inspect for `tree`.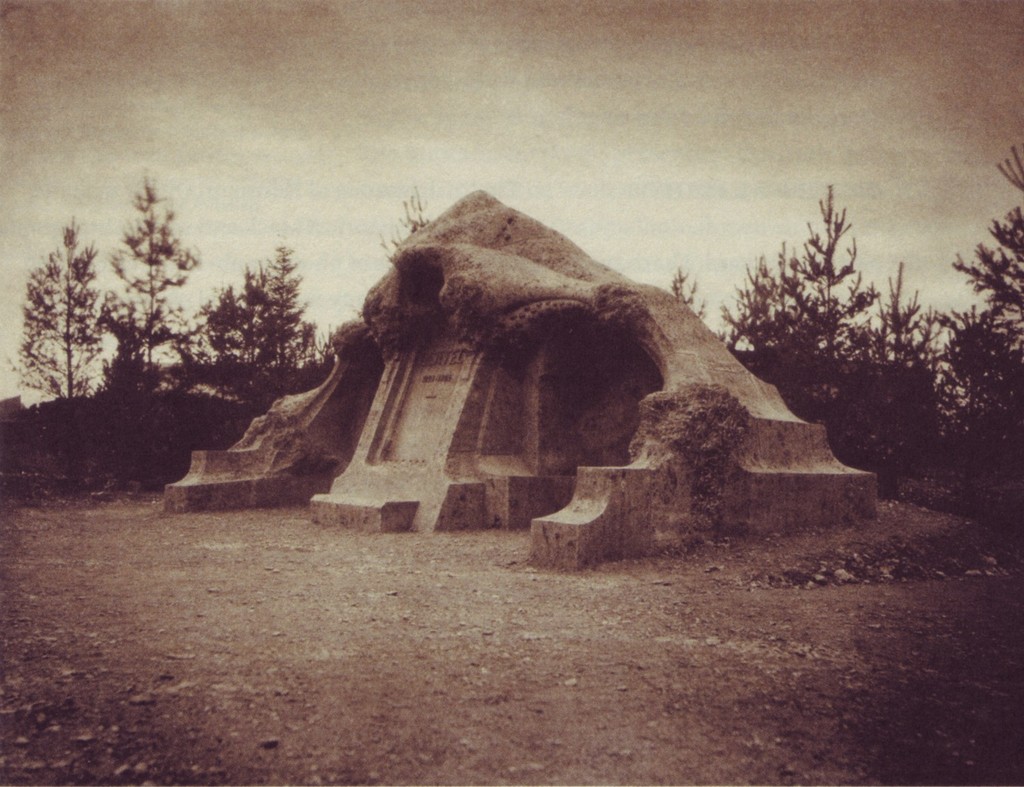
Inspection: [97,164,223,394].
